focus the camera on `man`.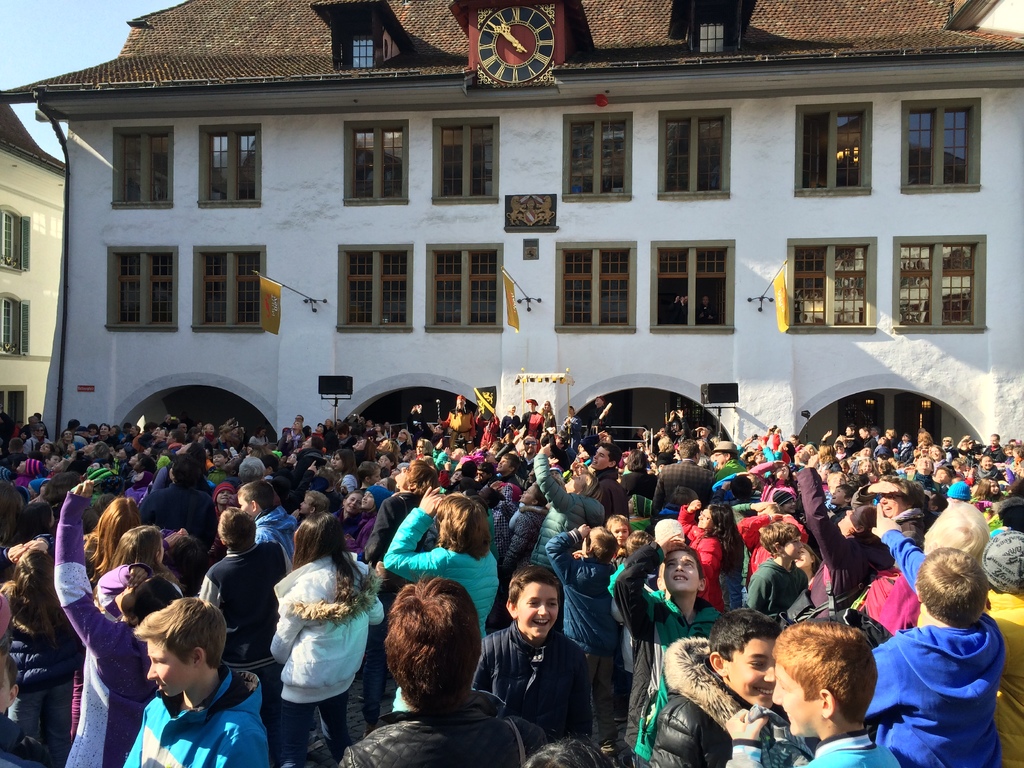
Focus region: bbox(982, 431, 1009, 470).
